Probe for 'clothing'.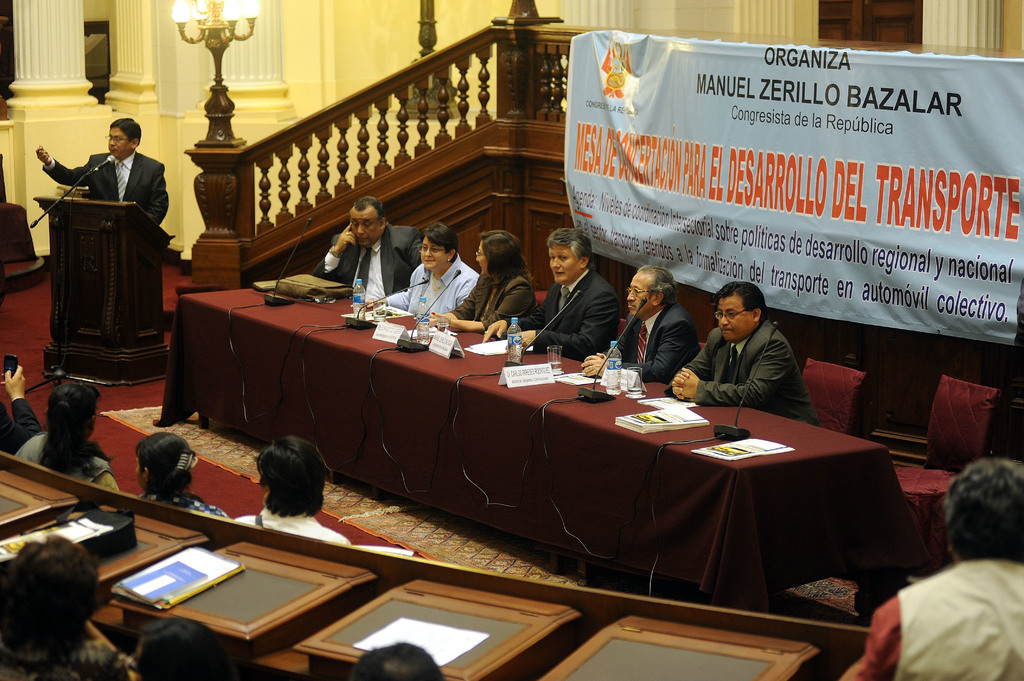
Probe result: 451 271 535 328.
